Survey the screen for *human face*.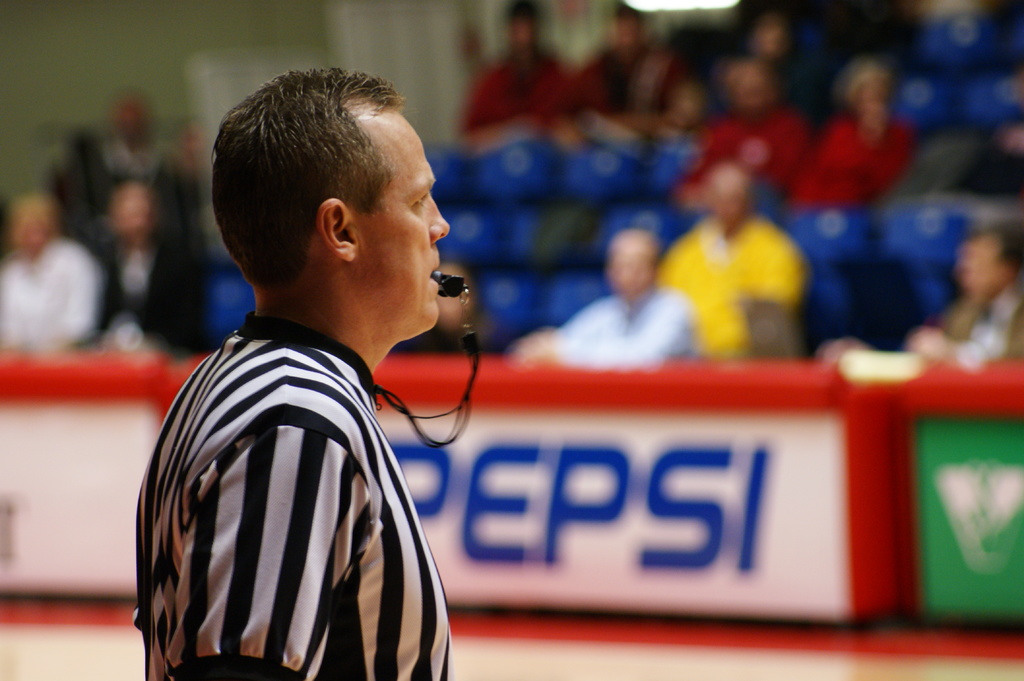
Survey found: left=8, top=215, right=33, bottom=256.
